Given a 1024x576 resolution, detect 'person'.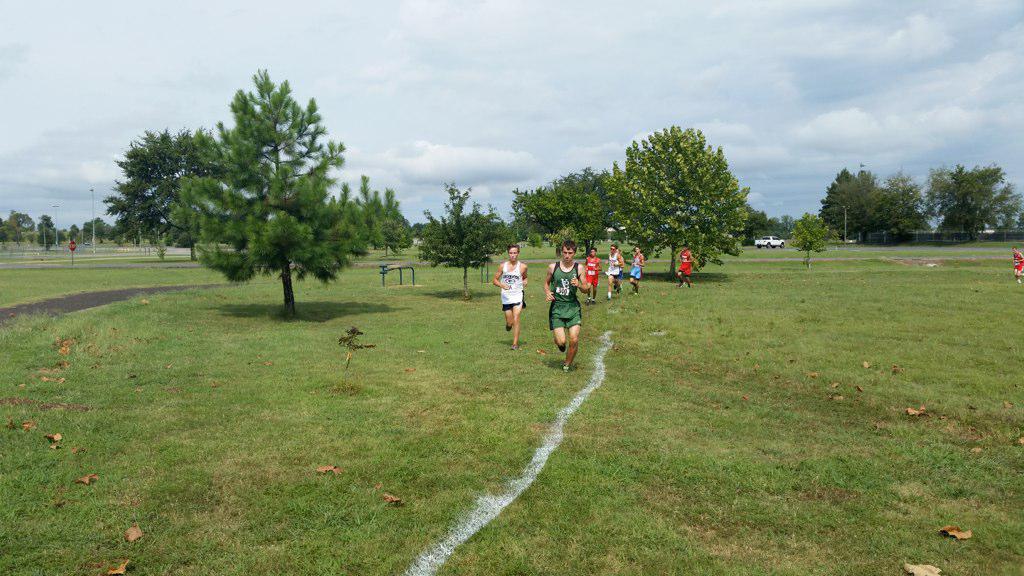
l=676, t=241, r=701, b=287.
